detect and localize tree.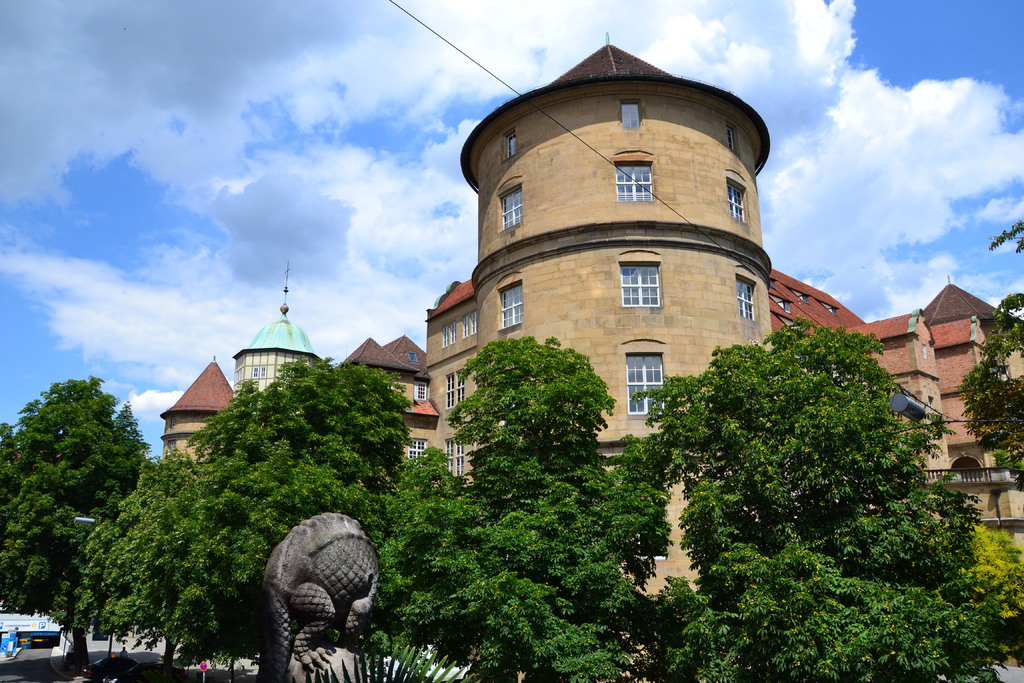
Localized at detection(488, 433, 675, 682).
